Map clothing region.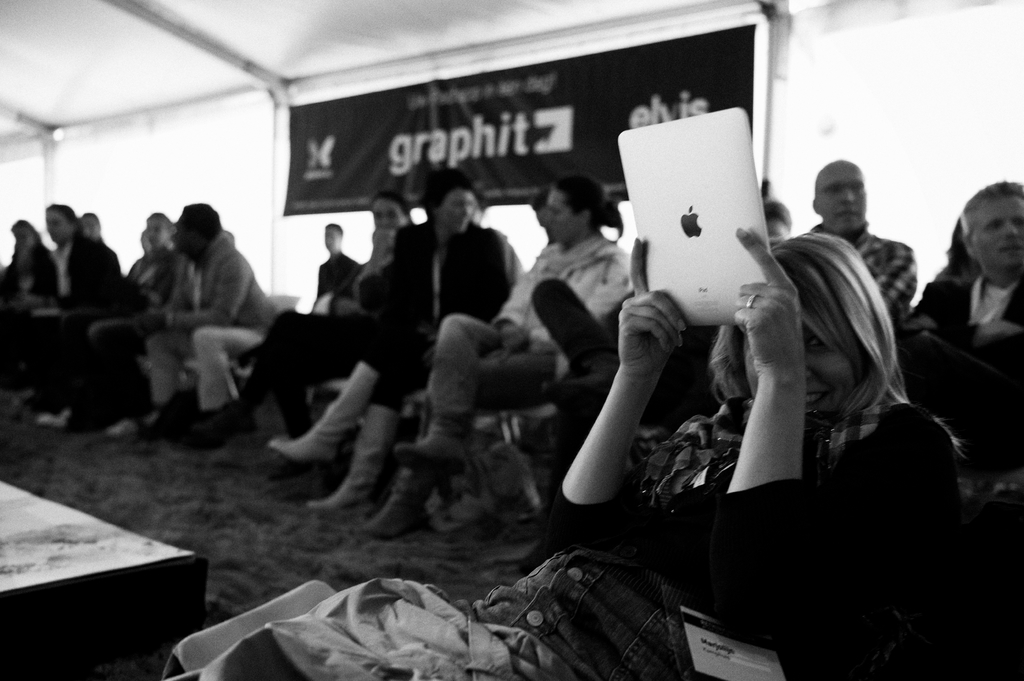
Mapped to rect(814, 223, 916, 332).
